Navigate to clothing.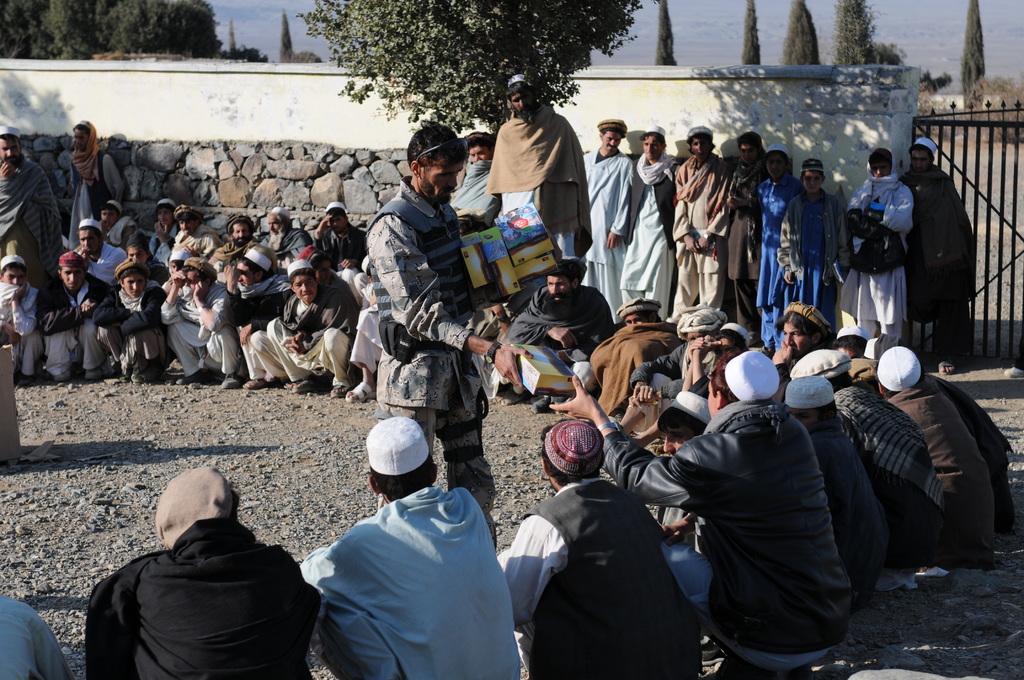
Navigation target: bbox(0, 160, 61, 282).
